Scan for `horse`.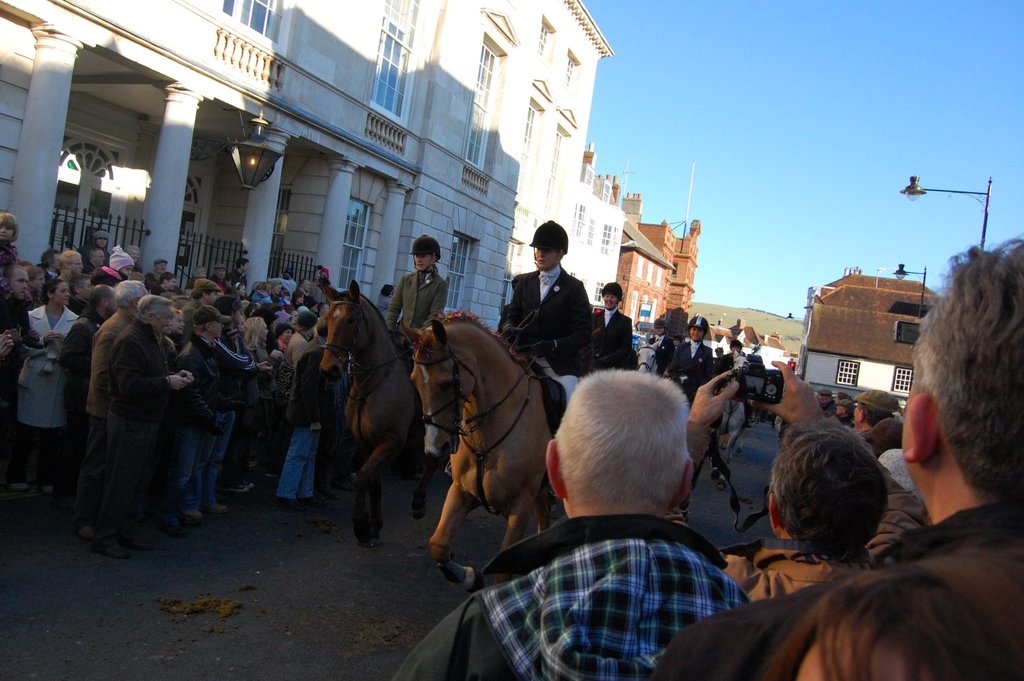
Scan result: [634, 338, 665, 373].
